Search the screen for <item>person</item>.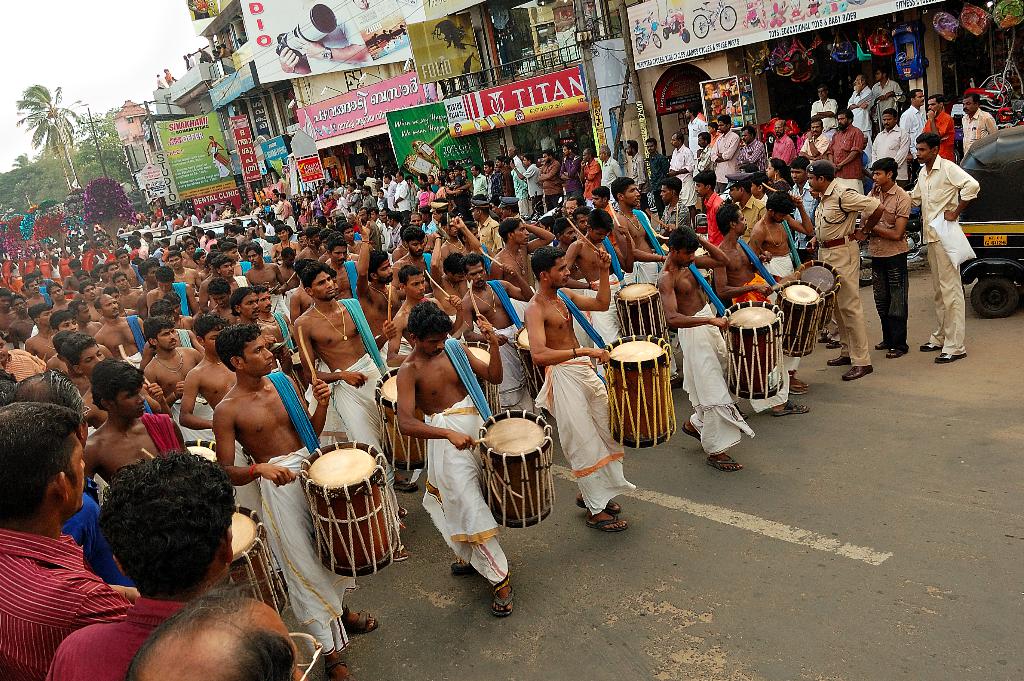
Found at 961/94/999/157.
